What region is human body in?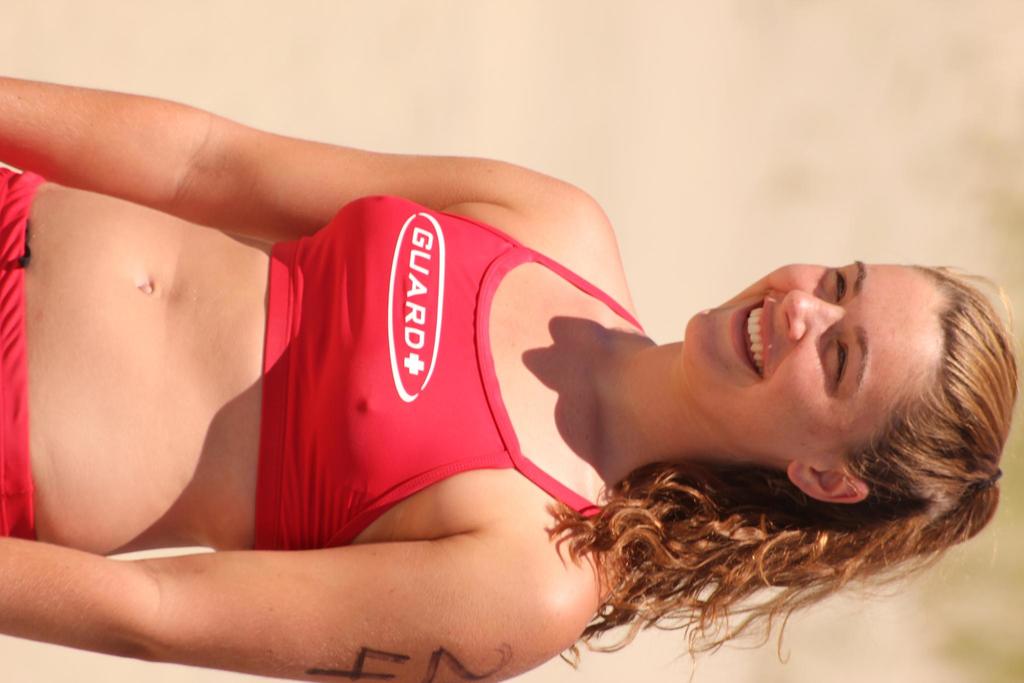
0 158 1012 680.
